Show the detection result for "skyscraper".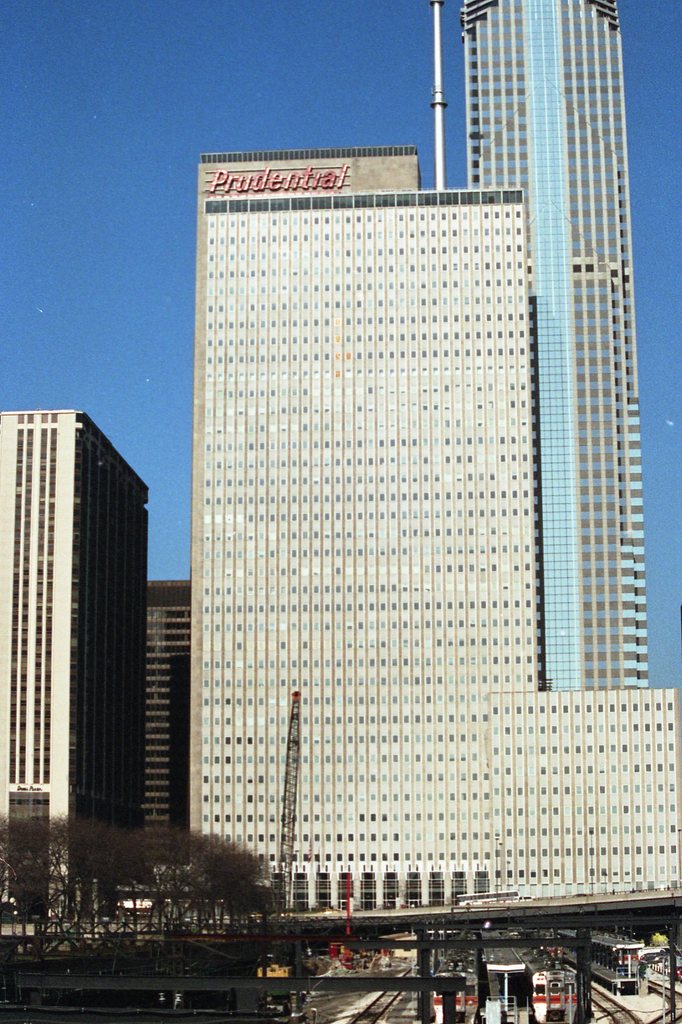
[428,0,659,691].
